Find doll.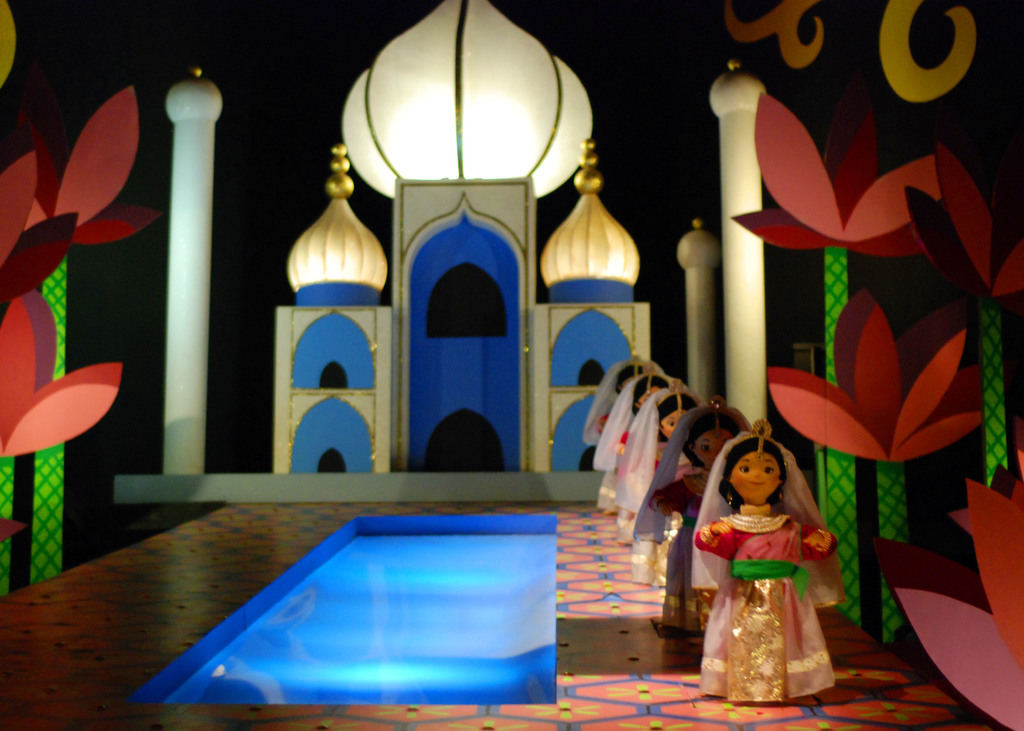
BBox(627, 394, 705, 563).
